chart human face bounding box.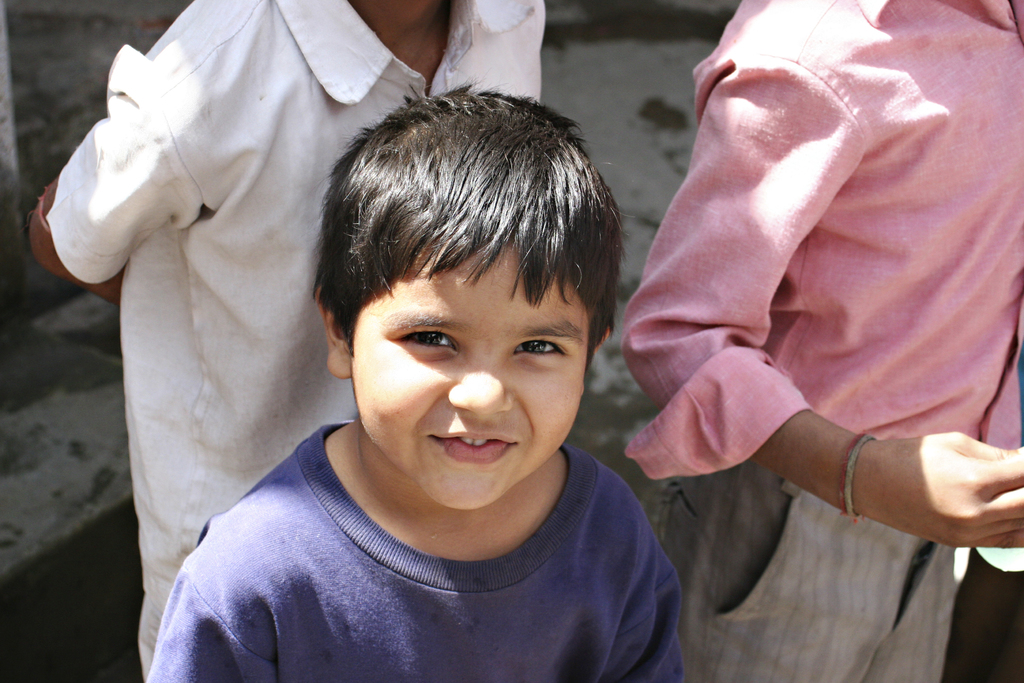
Charted: Rect(346, 245, 584, 514).
